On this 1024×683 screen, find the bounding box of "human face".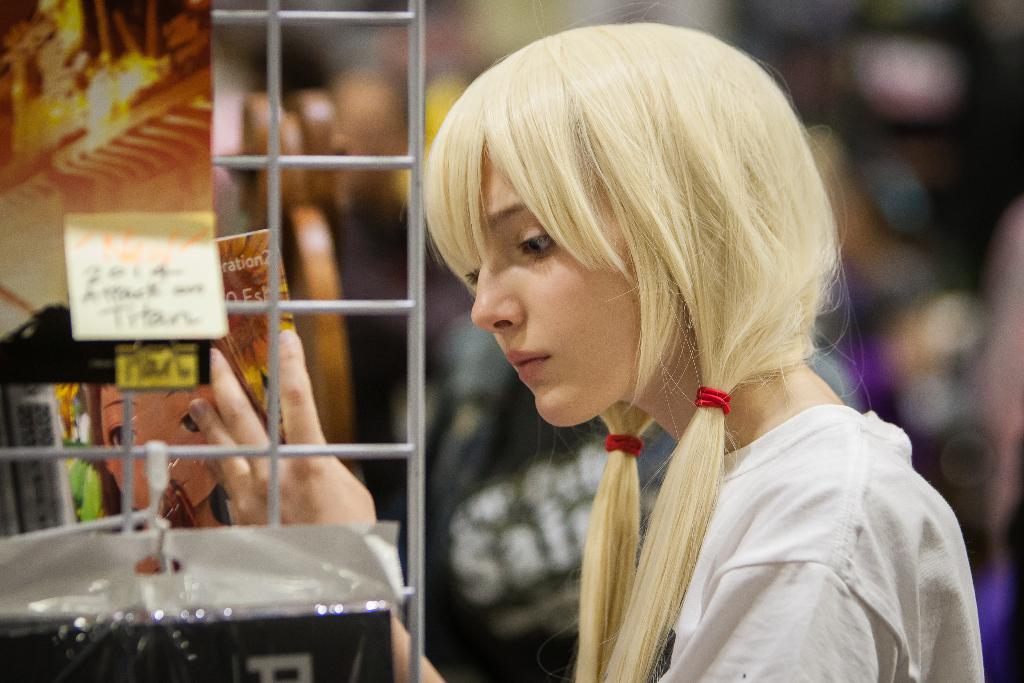
Bounding box: bbox=[468, 154, 653, 427].
